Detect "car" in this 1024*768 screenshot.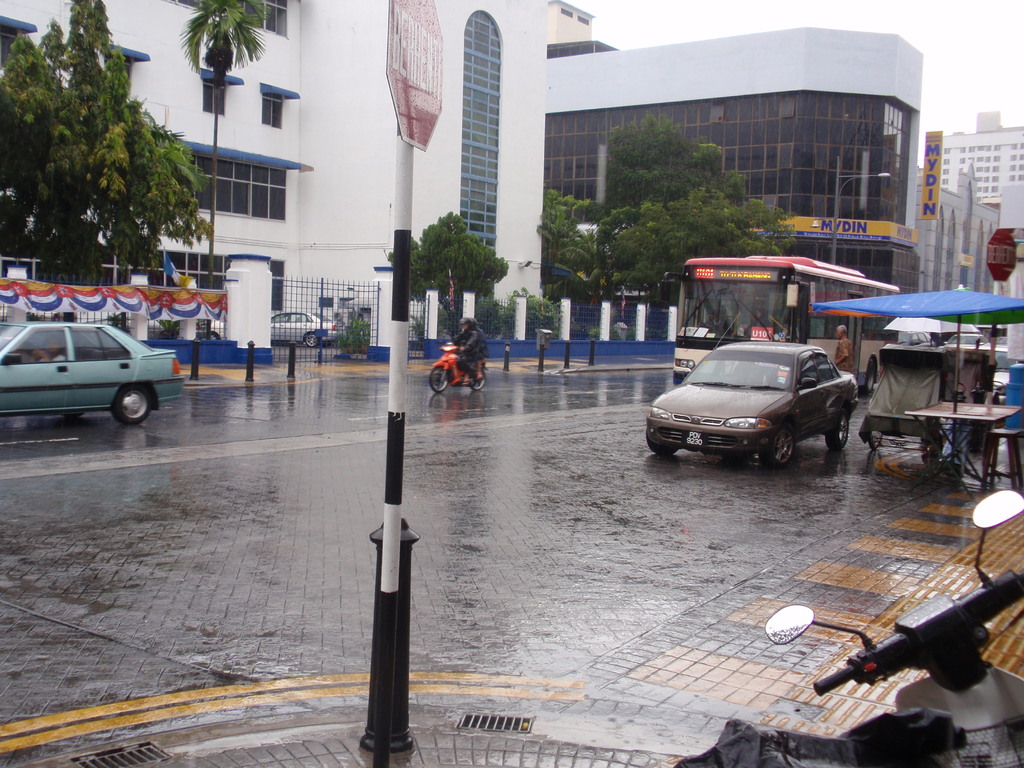
Detection: 940,331,982,348.
